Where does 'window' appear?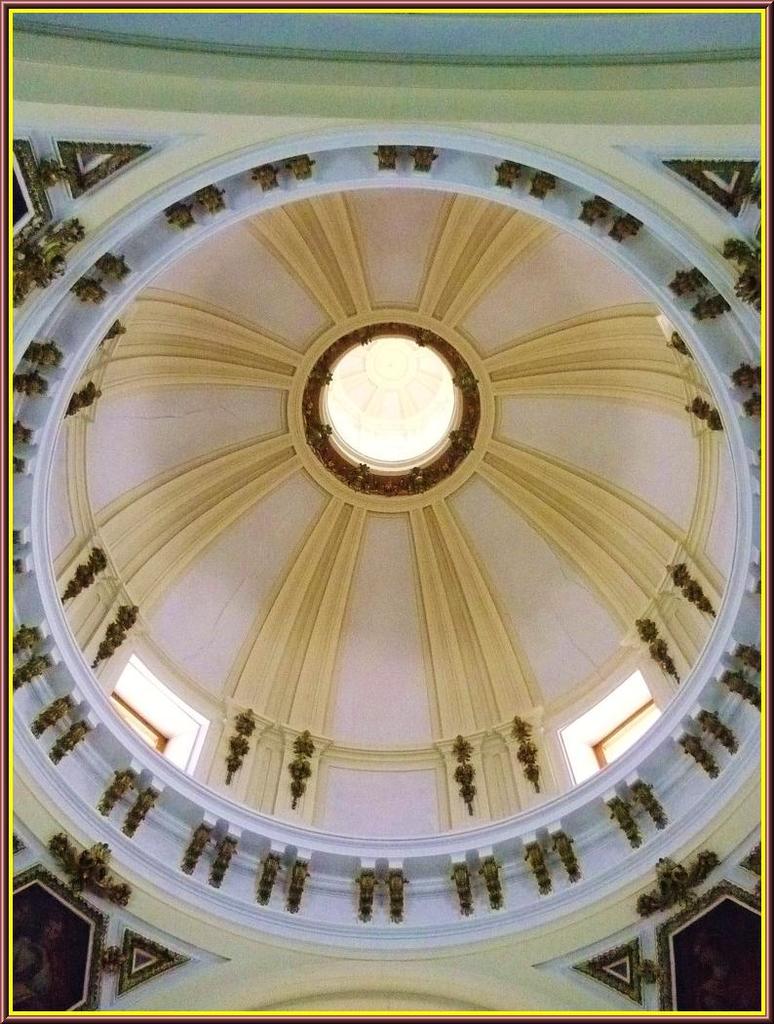
Appears at (x1=552, y1=666, x2=666, y2=783).
